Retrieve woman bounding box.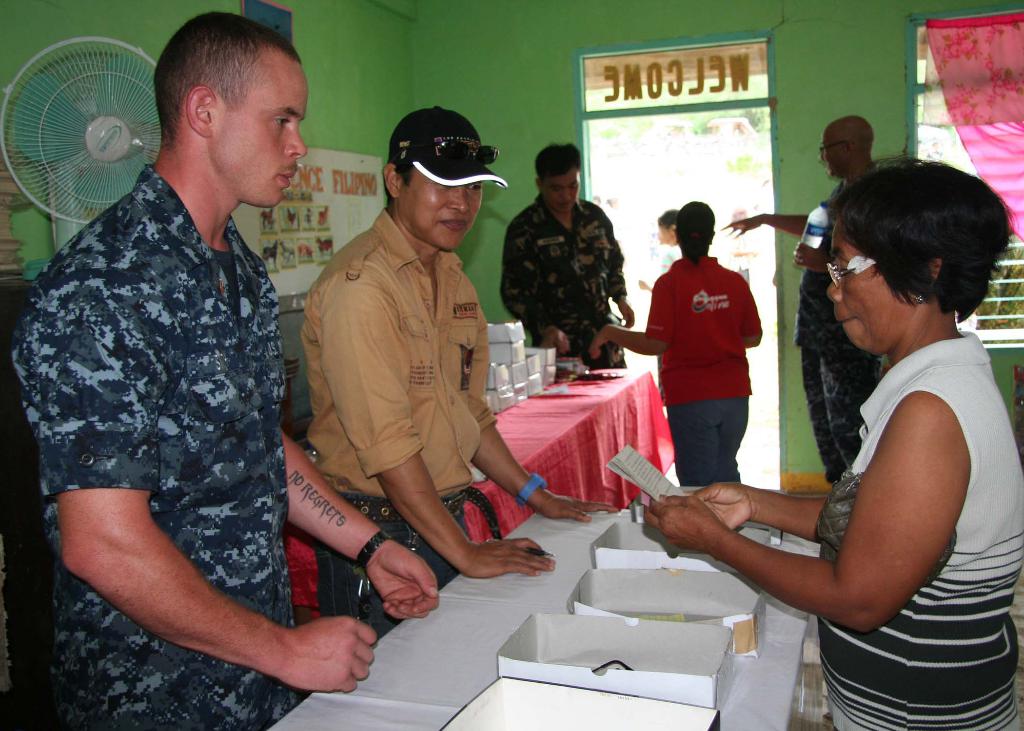
Bounding box: <box>692,145,1012,708</box>.
